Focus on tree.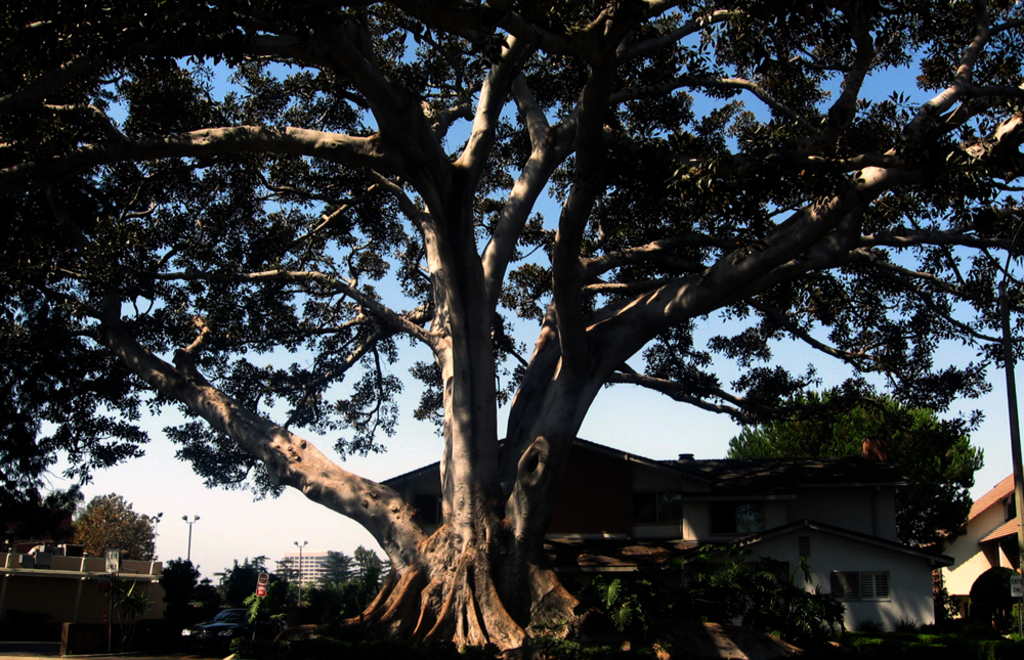
Focused at [357, 541, 386, 602].
